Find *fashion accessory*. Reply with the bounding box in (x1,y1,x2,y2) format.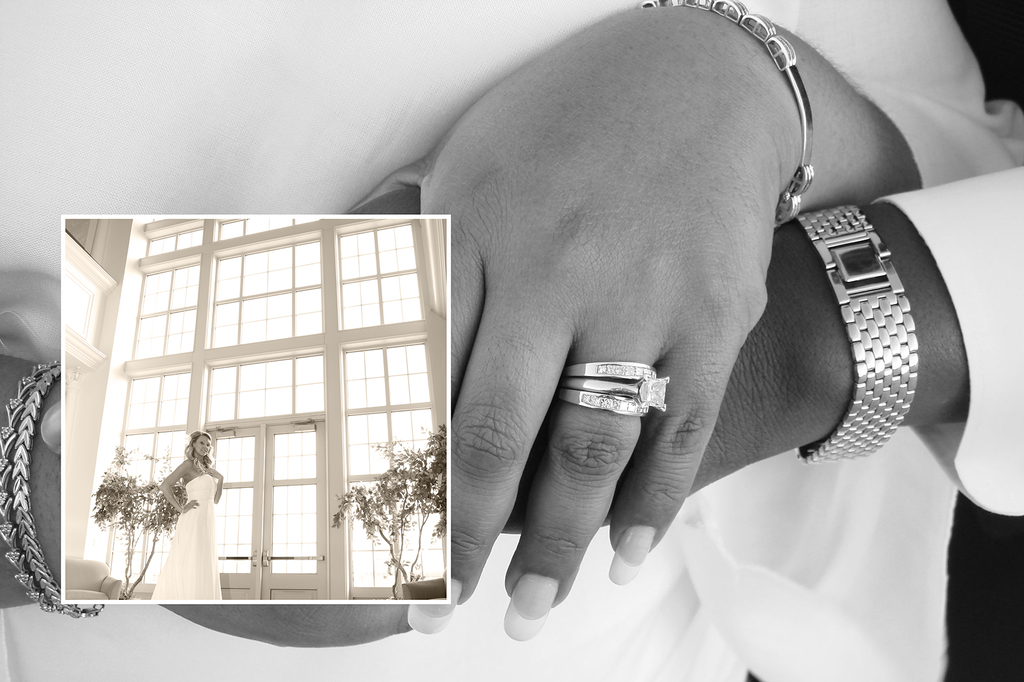
(561,360,672,440).
